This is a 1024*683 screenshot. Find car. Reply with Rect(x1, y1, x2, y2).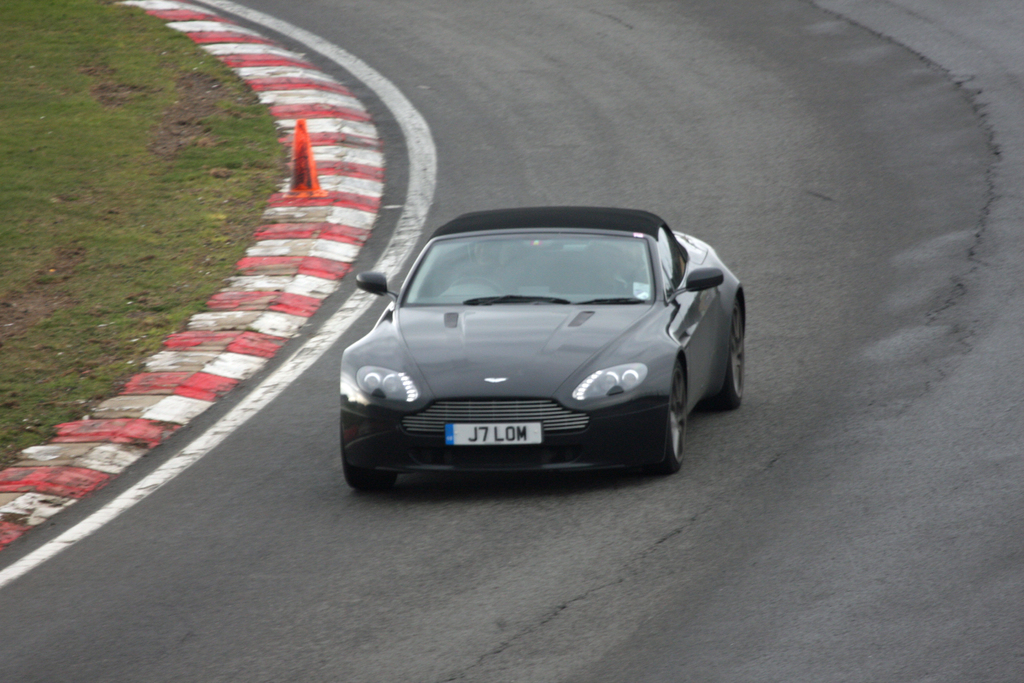
Rect(337, 205, 736, 492).
